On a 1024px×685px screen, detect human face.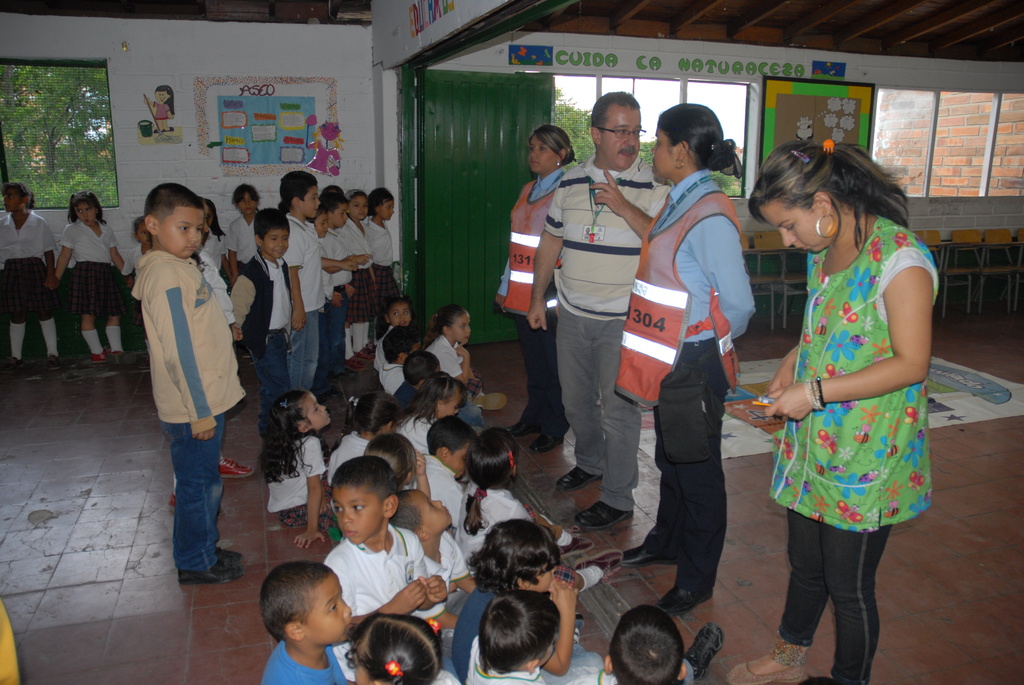
377/198/396/222.
